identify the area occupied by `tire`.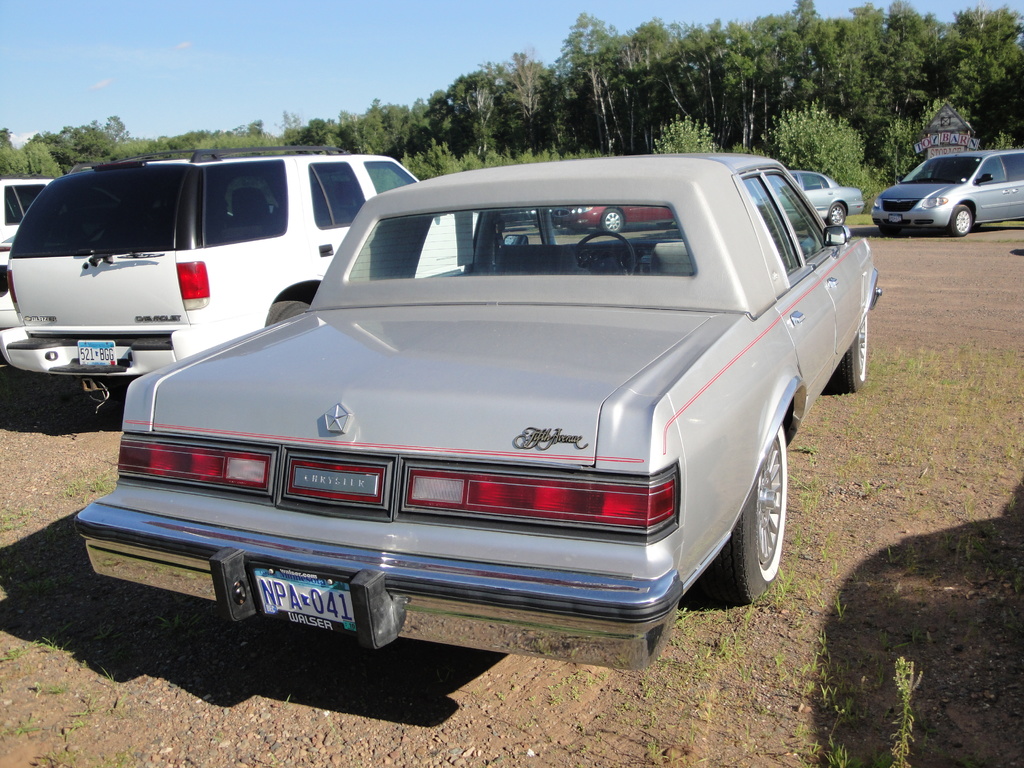
Area: BBox(826, 198, 847, 225).
